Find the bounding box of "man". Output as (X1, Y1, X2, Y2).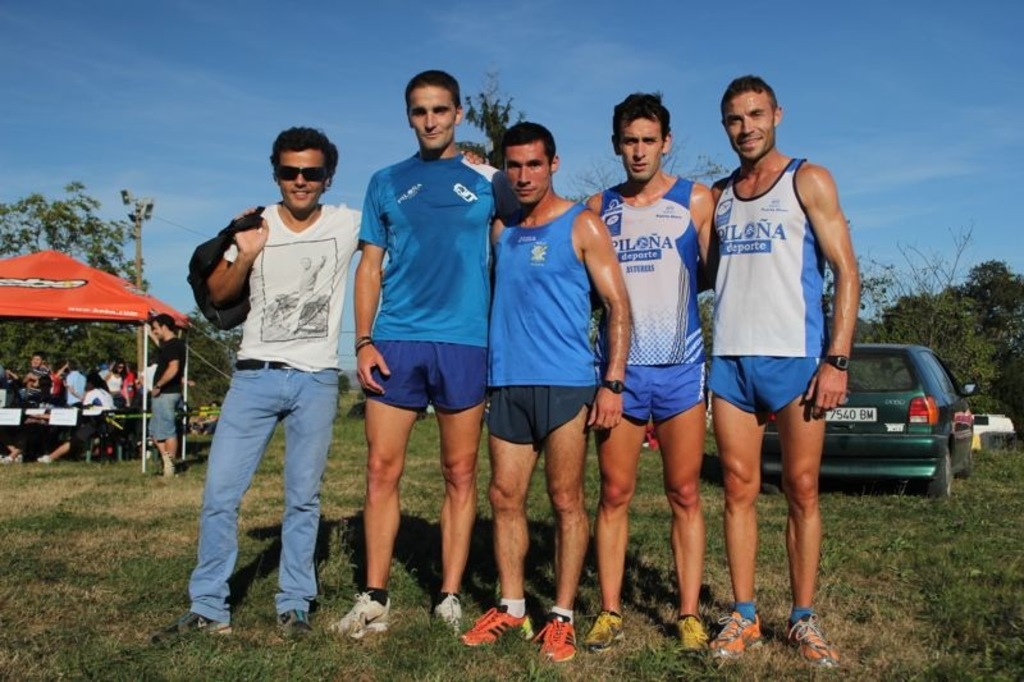
(142, 307, 188, 486).
